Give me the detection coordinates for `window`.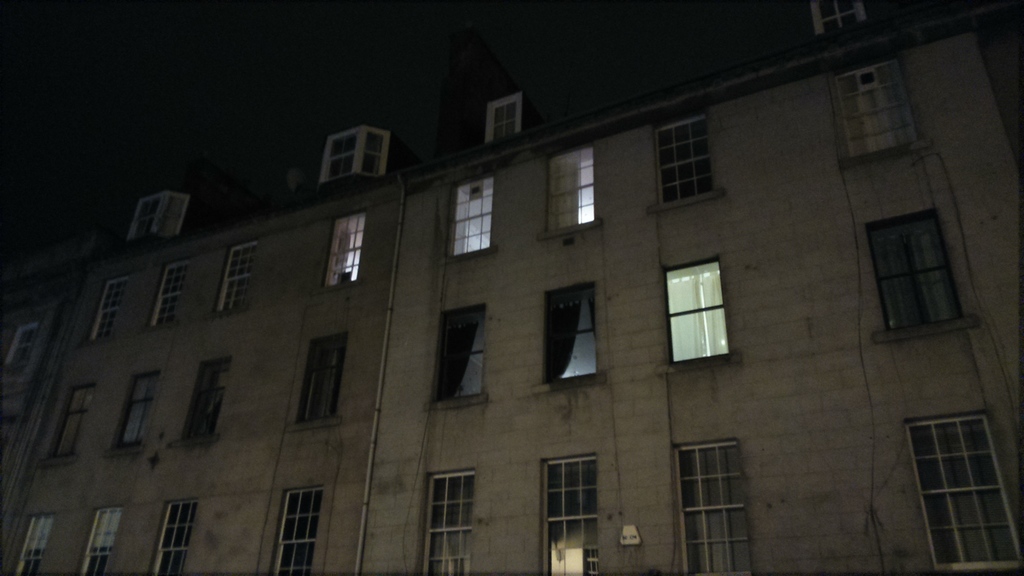
crop(662, 254, 728, 366).
